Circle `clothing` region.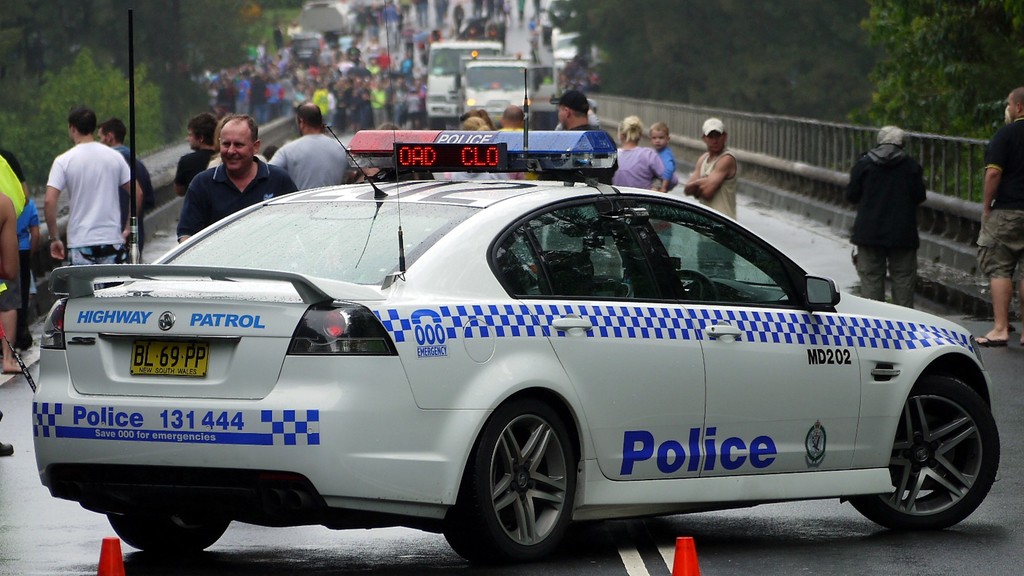
Region: locate(380, 8, 406, 49).
